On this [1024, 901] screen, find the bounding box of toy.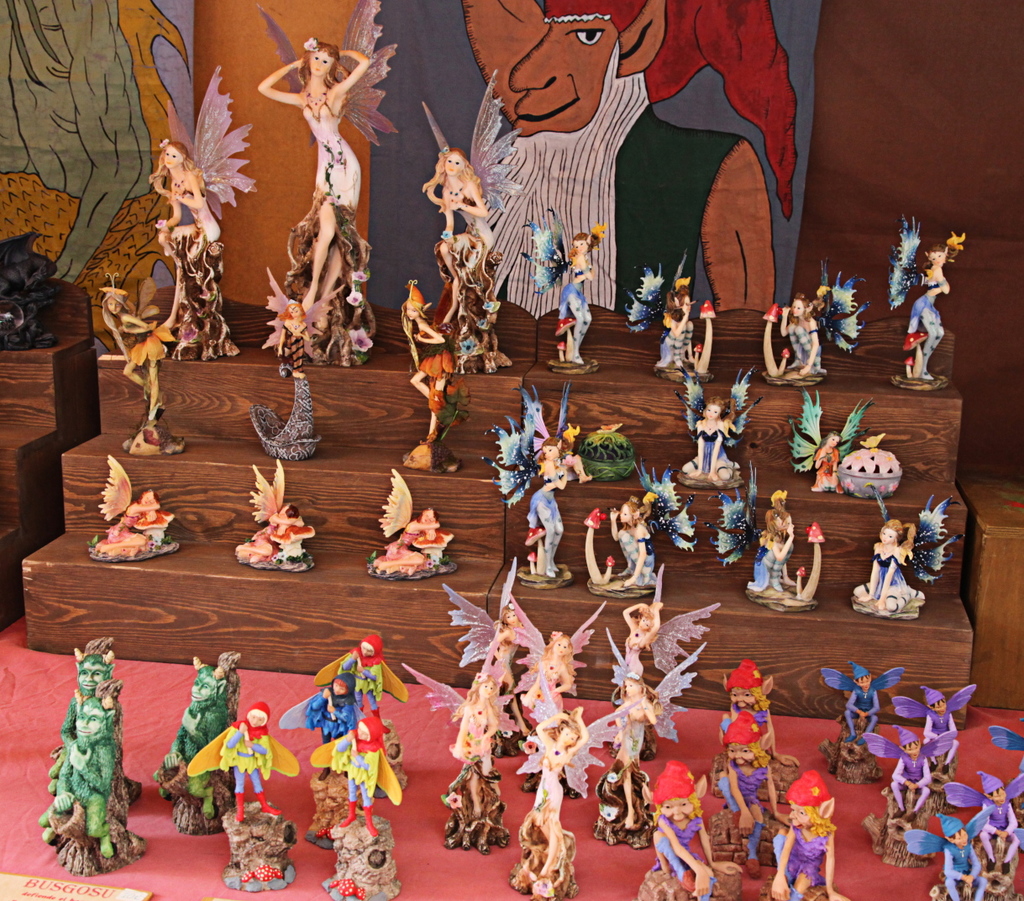
Bounding box: [x1=634, y1=760, x2=747, y2=900].
